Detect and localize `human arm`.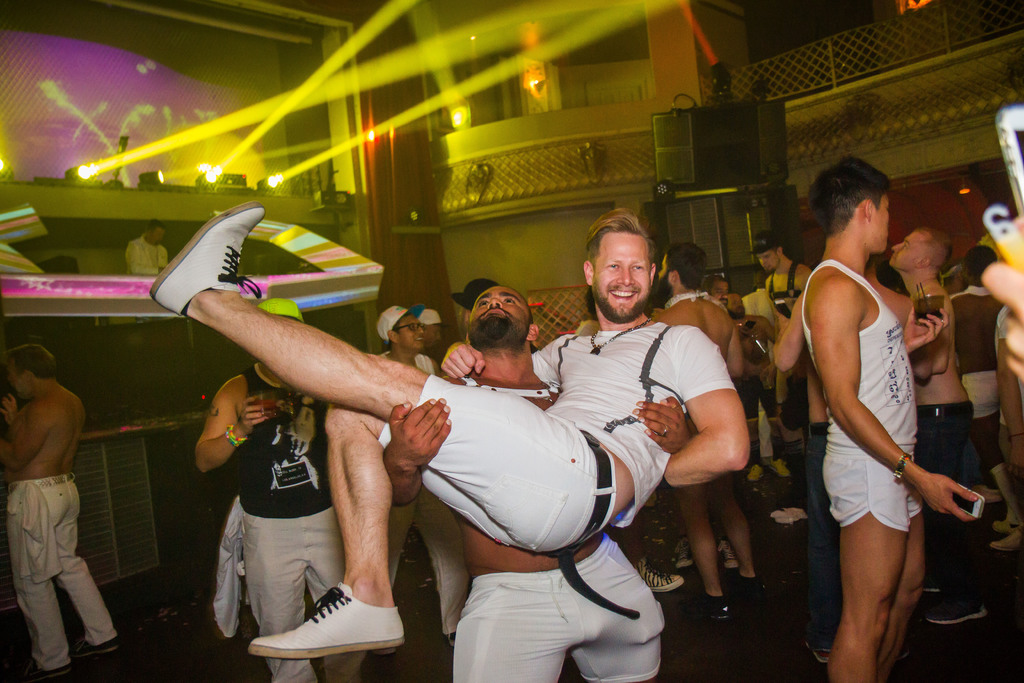
Localized at <bbox>0, 391, 24, 425</bbox>.
